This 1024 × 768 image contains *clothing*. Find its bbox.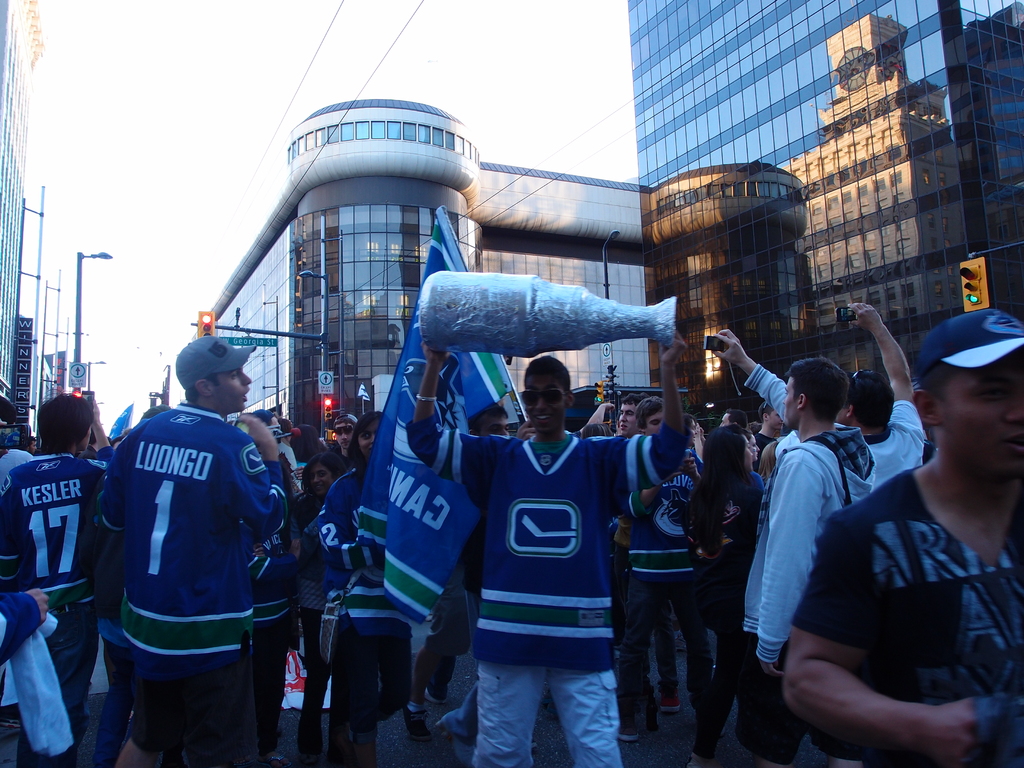
locate(803, 408, 1016, 751).
